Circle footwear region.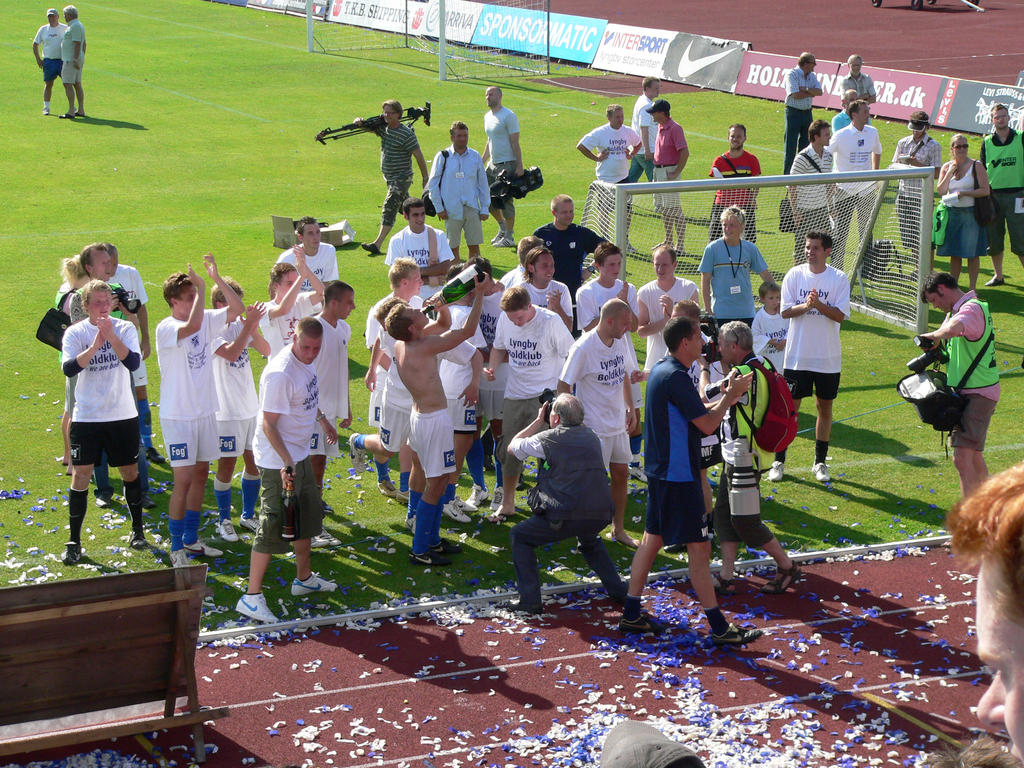
Region: {"x1": 289, "y1": 572, "x2": 339, "y2": 599}.
